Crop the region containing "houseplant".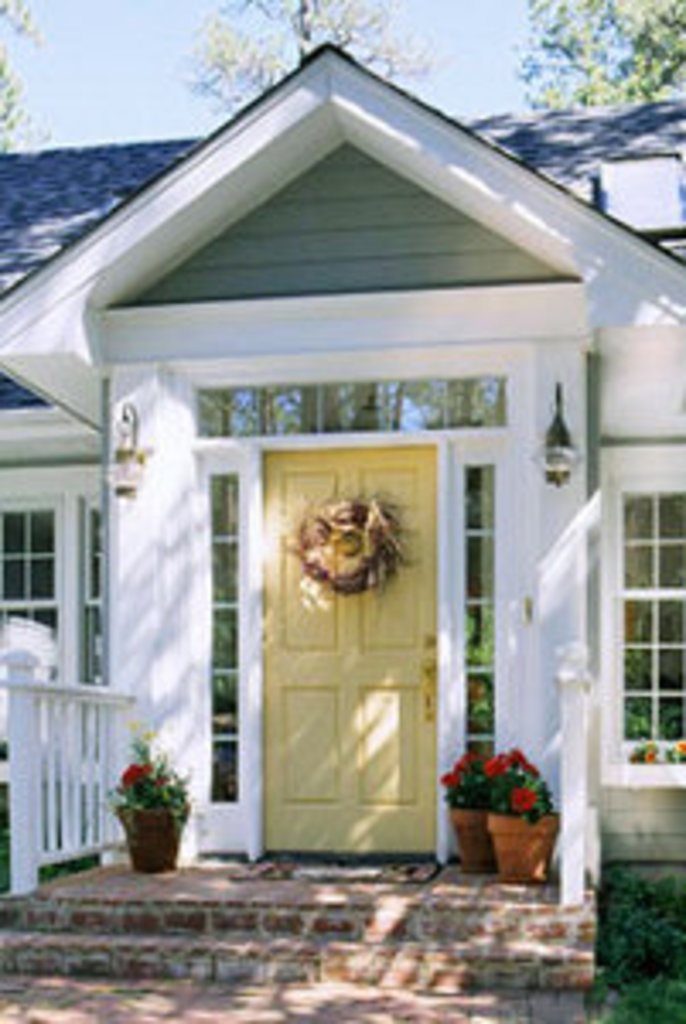
Crop region: select_region(102, 720, 195, 874).
